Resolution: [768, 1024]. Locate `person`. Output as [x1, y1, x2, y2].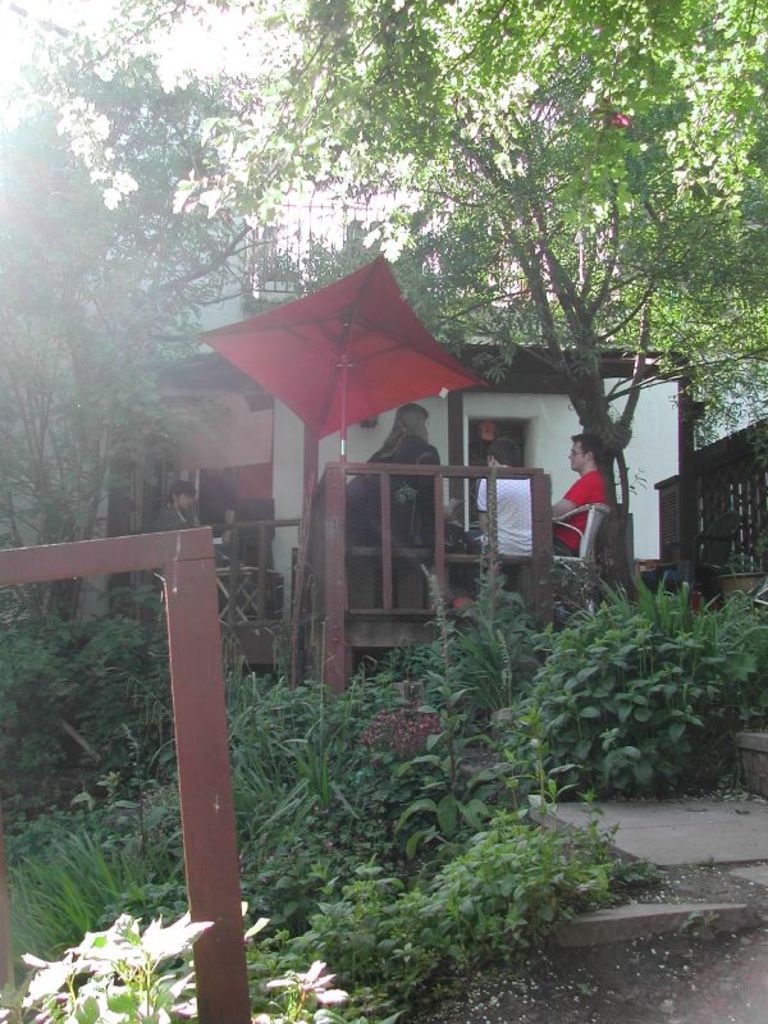
[376, 397, 451, 549].
